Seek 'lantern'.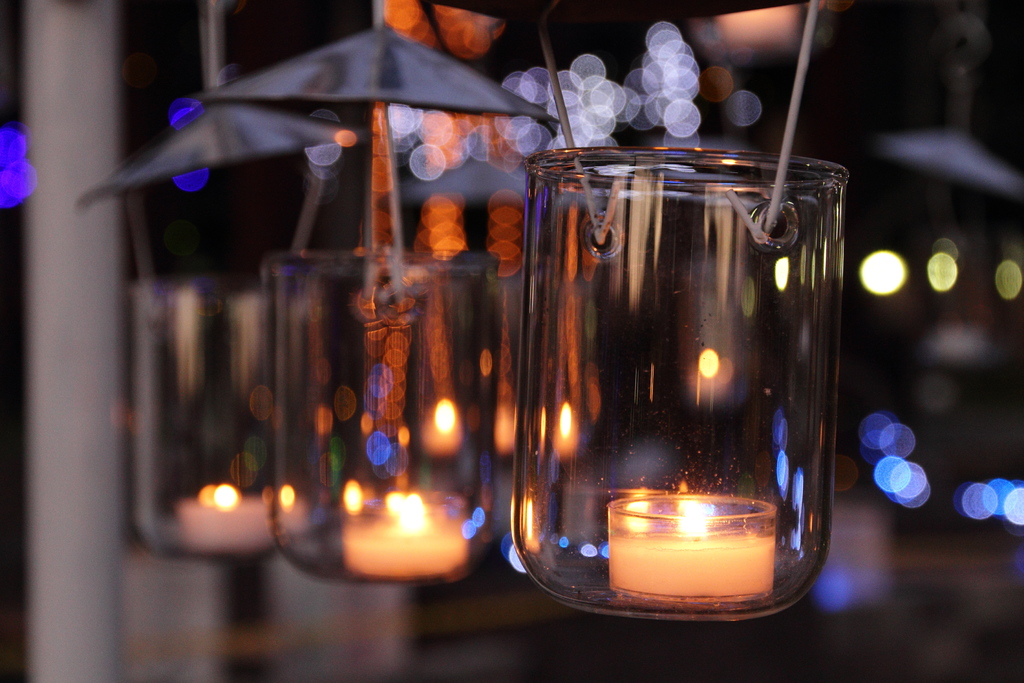
<box>515,149,841,618</box>.
